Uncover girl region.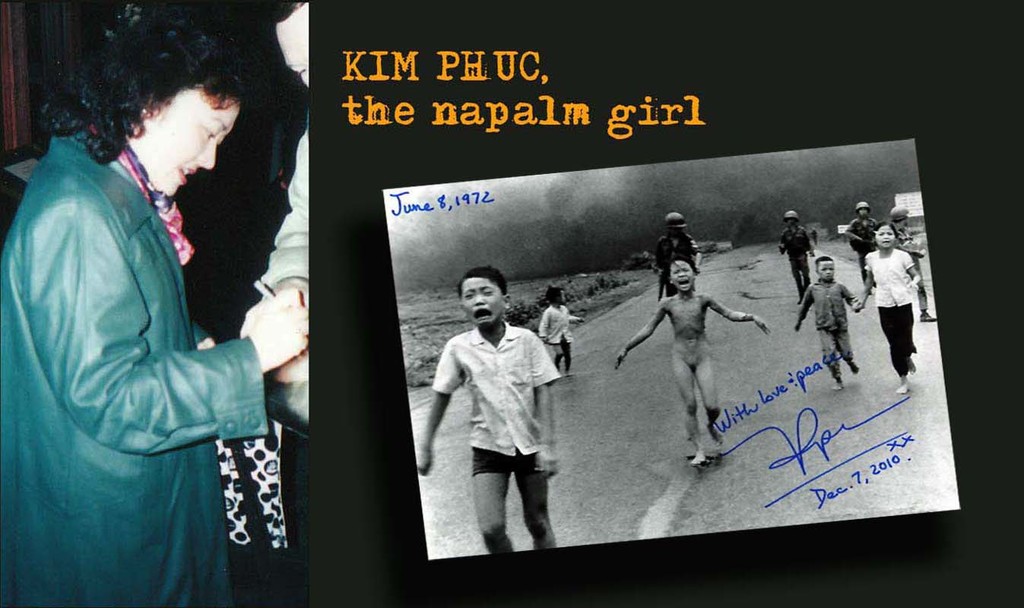
Uncovered: 853 220 928 394.
